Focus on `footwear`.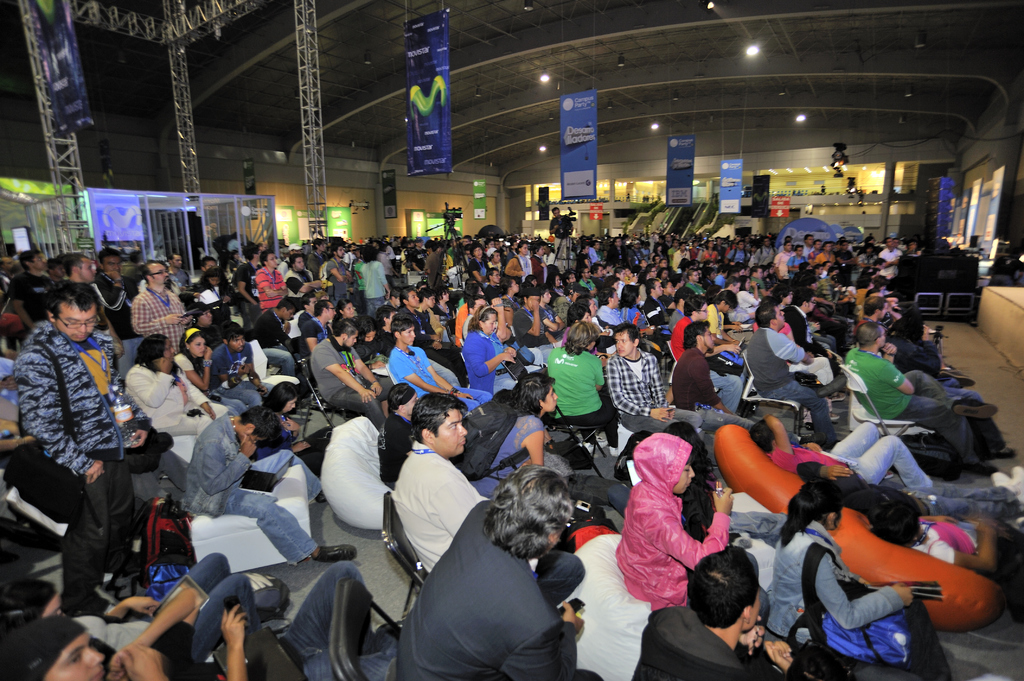
Focused at 951, 397, 997, 425.
